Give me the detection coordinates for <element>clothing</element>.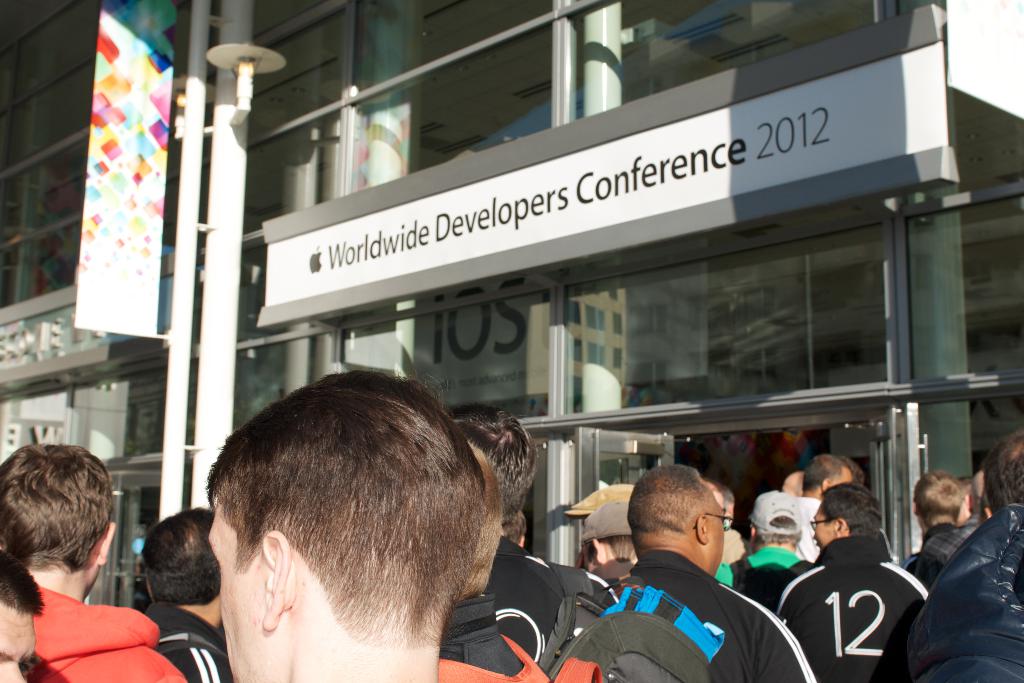
select_region(589, 558, 636, 587).
